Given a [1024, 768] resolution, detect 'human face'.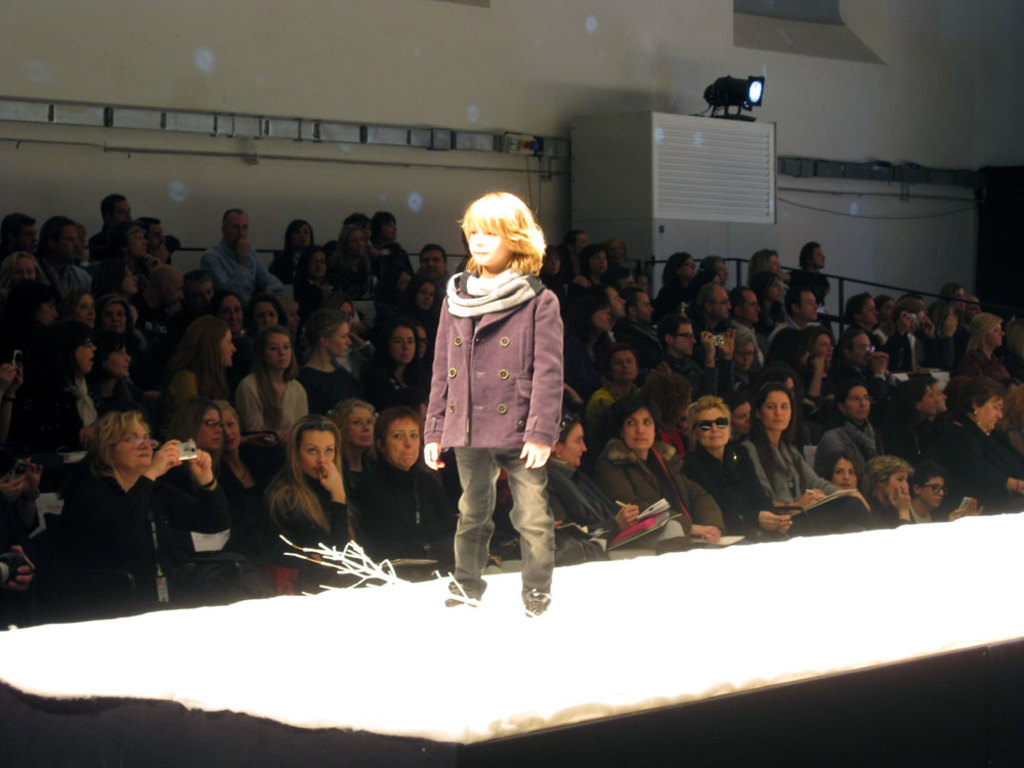
[x1=467, y1=225, x2=509, y2=260].
